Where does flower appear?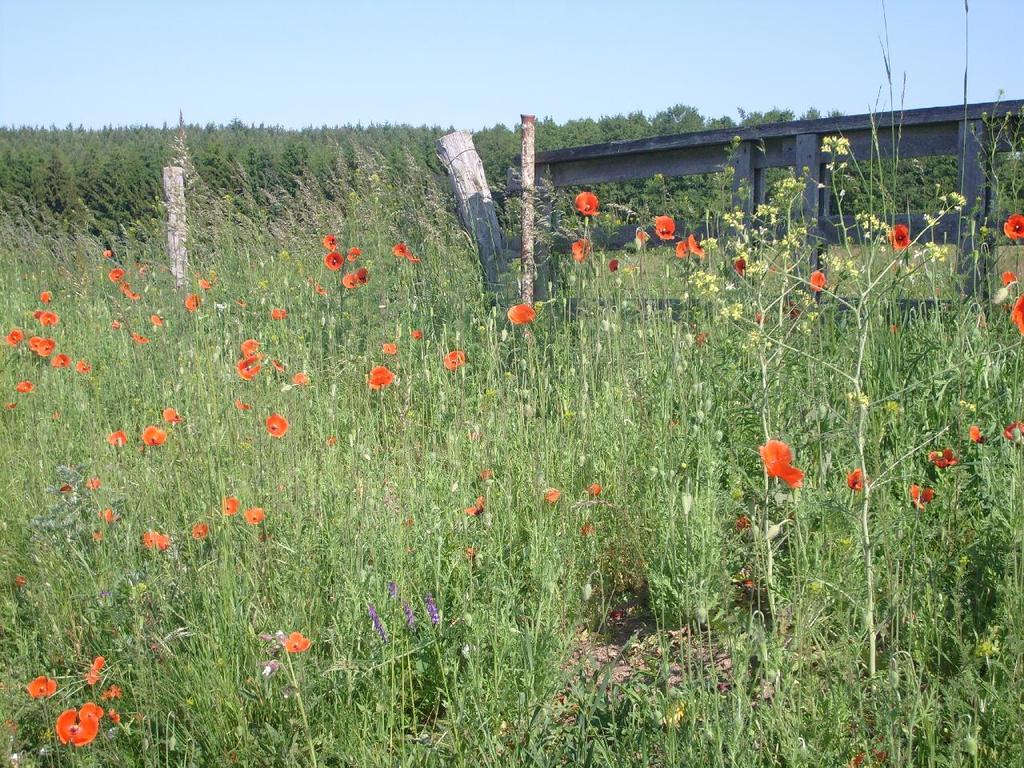
Appears at 73, 358, 91, 372.
